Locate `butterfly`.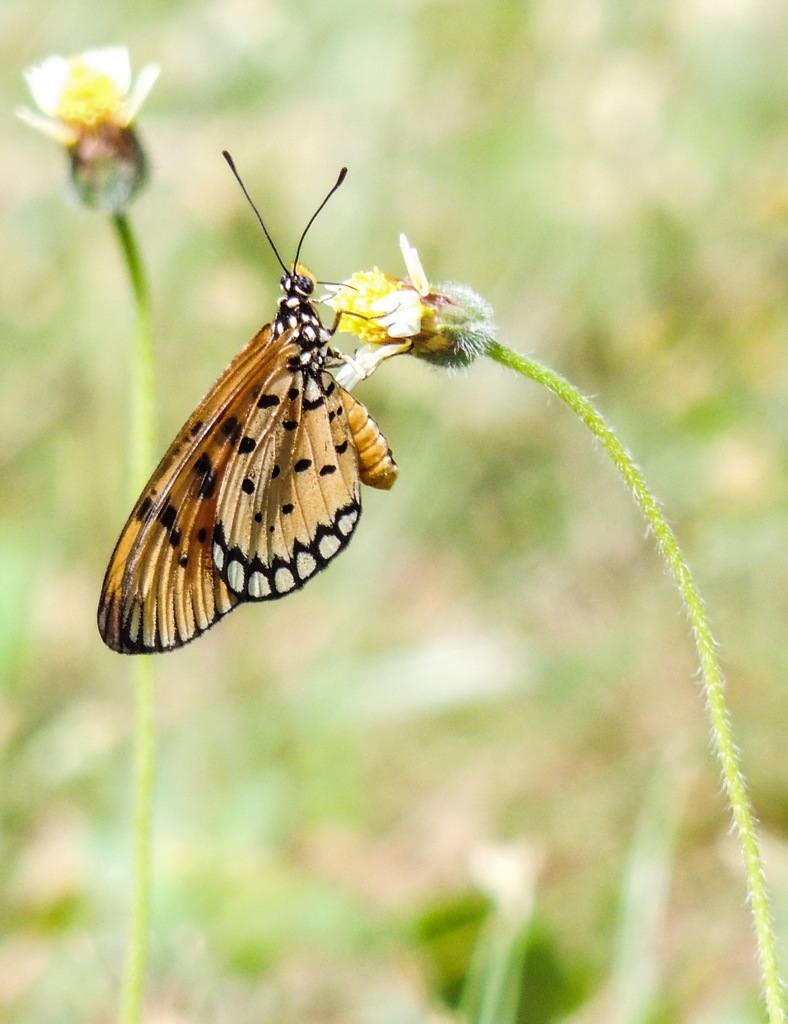
Bounding box: BBox(93, 149, 401, 661).
